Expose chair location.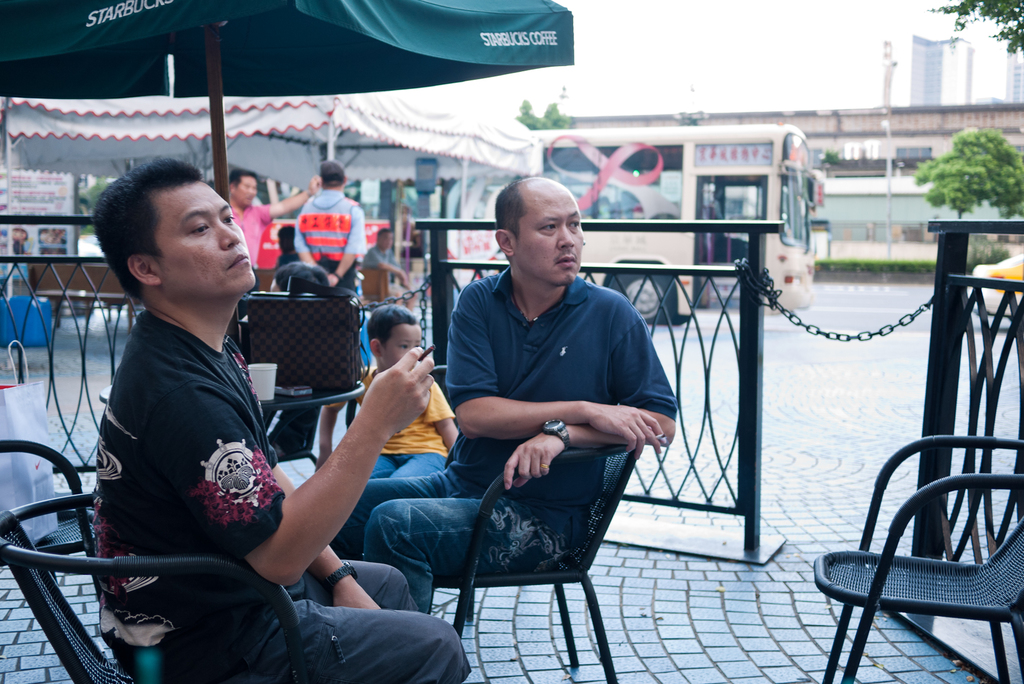
Exposed at (left=0, top=446, right=97, bottom=583).
